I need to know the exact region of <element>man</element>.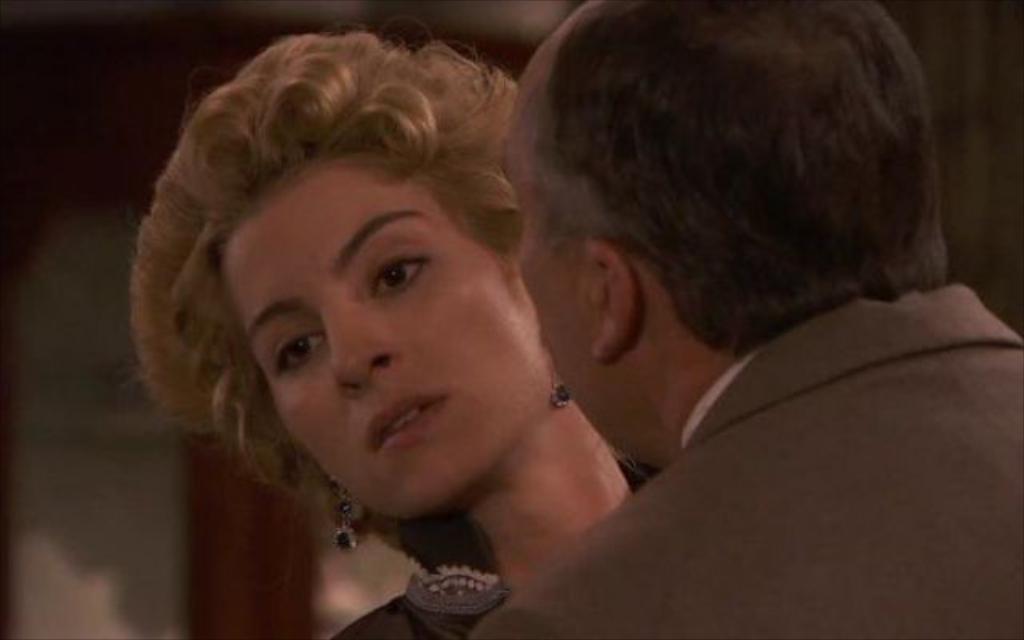
Region: 461/0/1022/638.
